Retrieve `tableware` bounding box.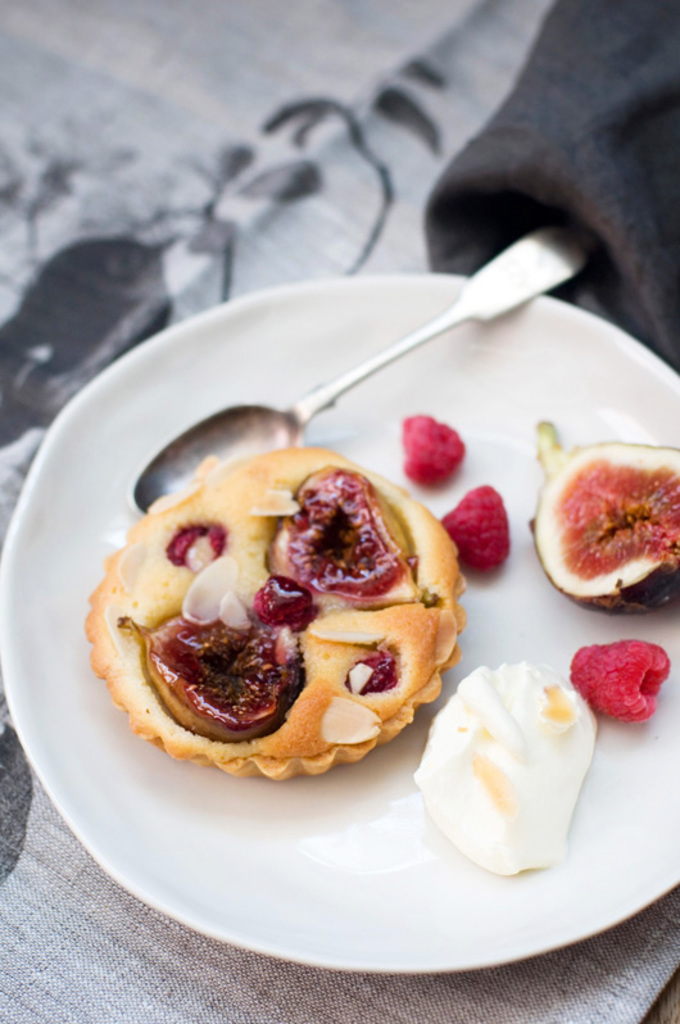
Bounding box: (0, 266, 679, 971).
